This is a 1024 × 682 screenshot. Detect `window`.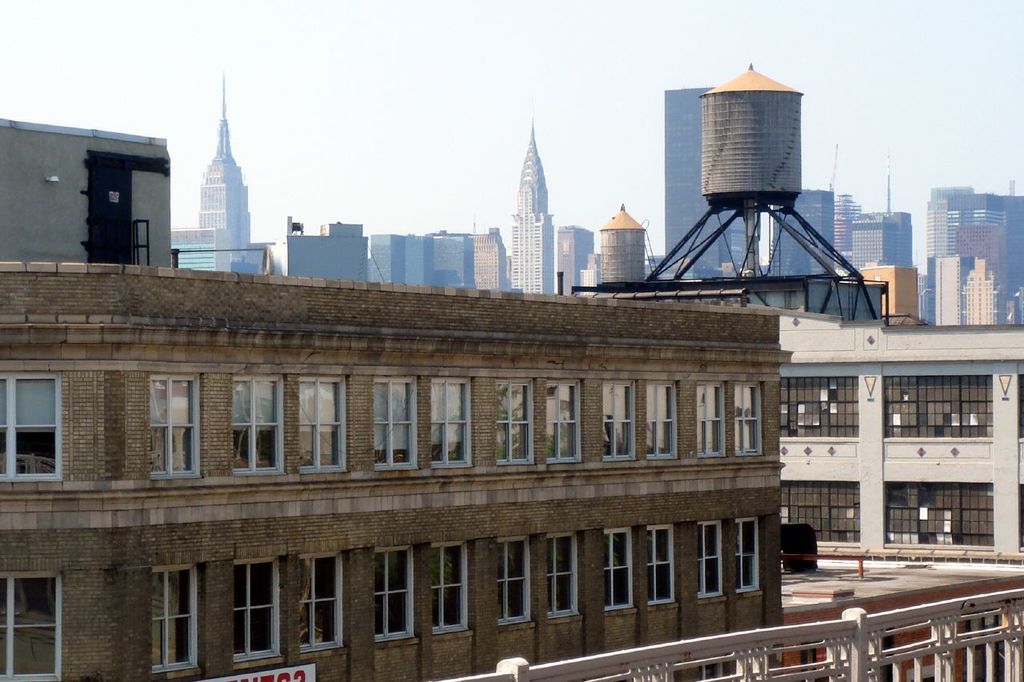
(left=230, top=555, right=279, bottom=657).
